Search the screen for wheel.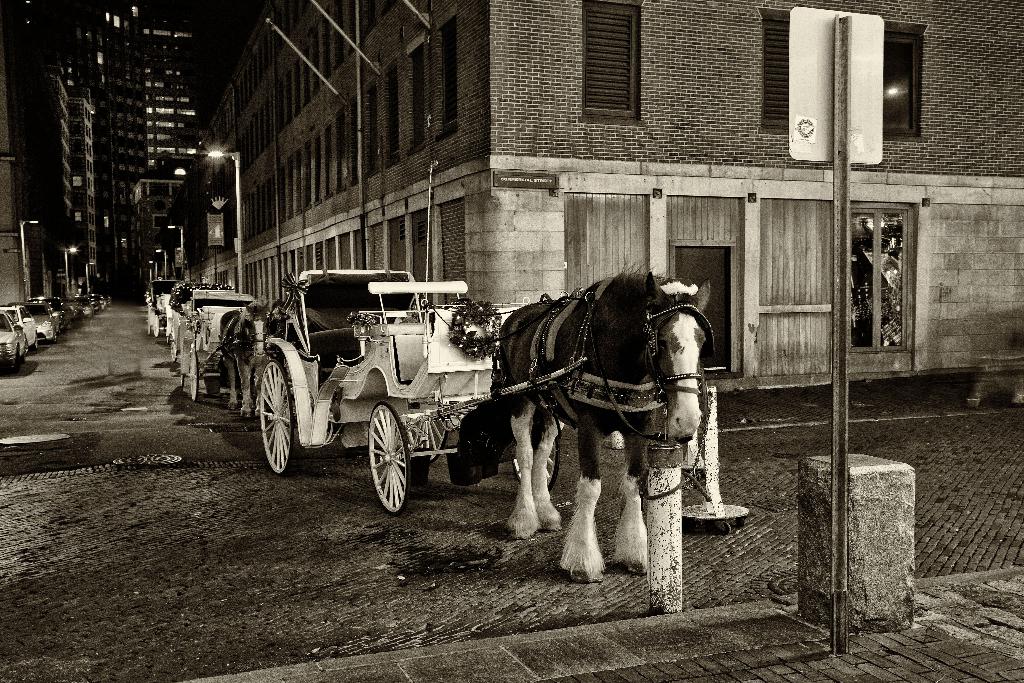
Found at 21,353,24,365.
